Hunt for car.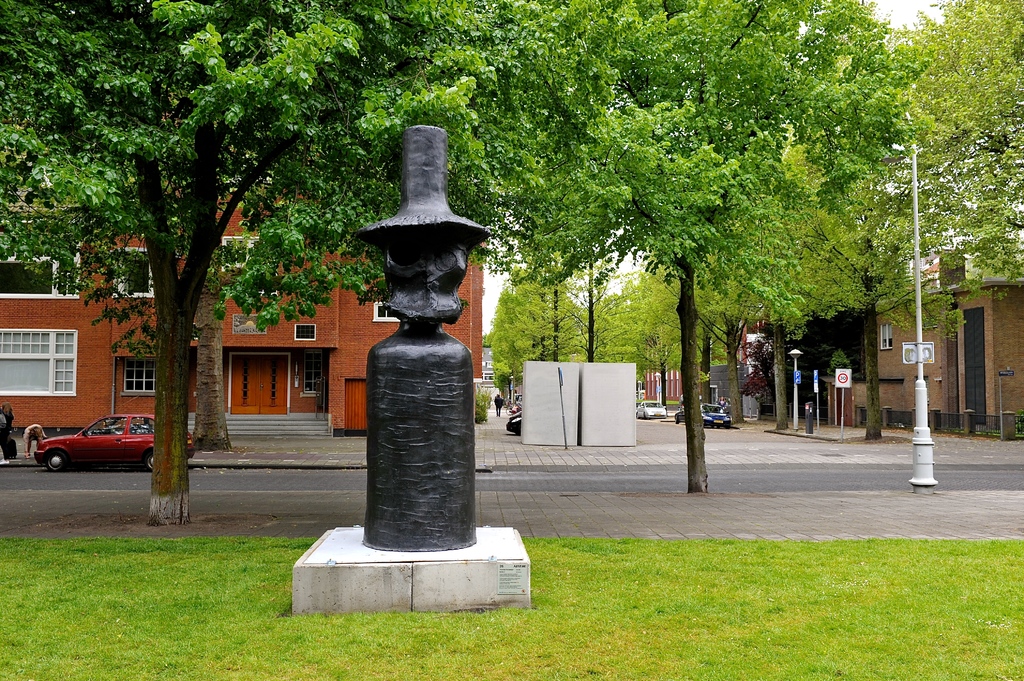
Hunted down at bbox=(636, 401, 668, 418).
